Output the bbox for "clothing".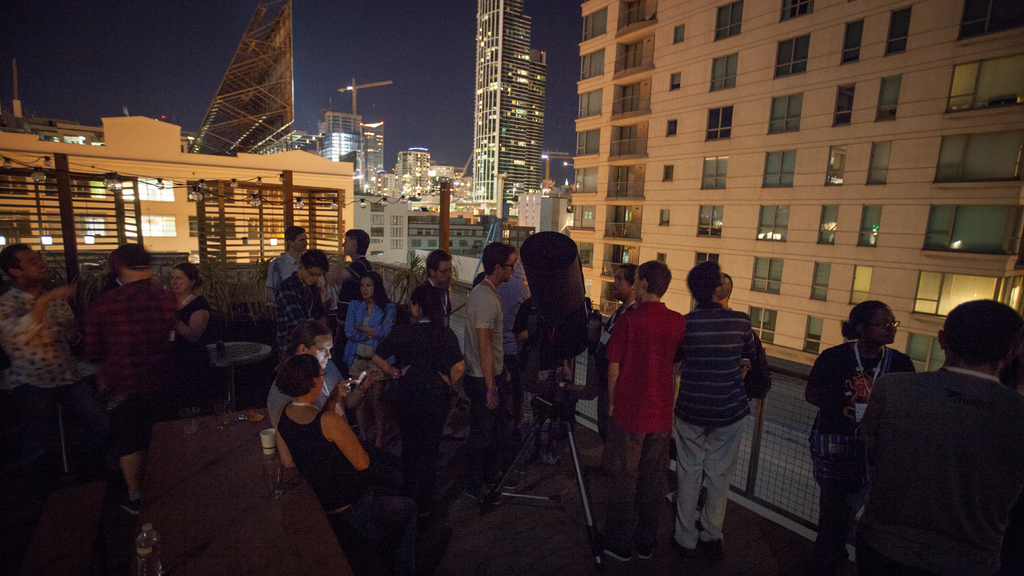
<bbox>595, 303, 636, 448</bbox>.
